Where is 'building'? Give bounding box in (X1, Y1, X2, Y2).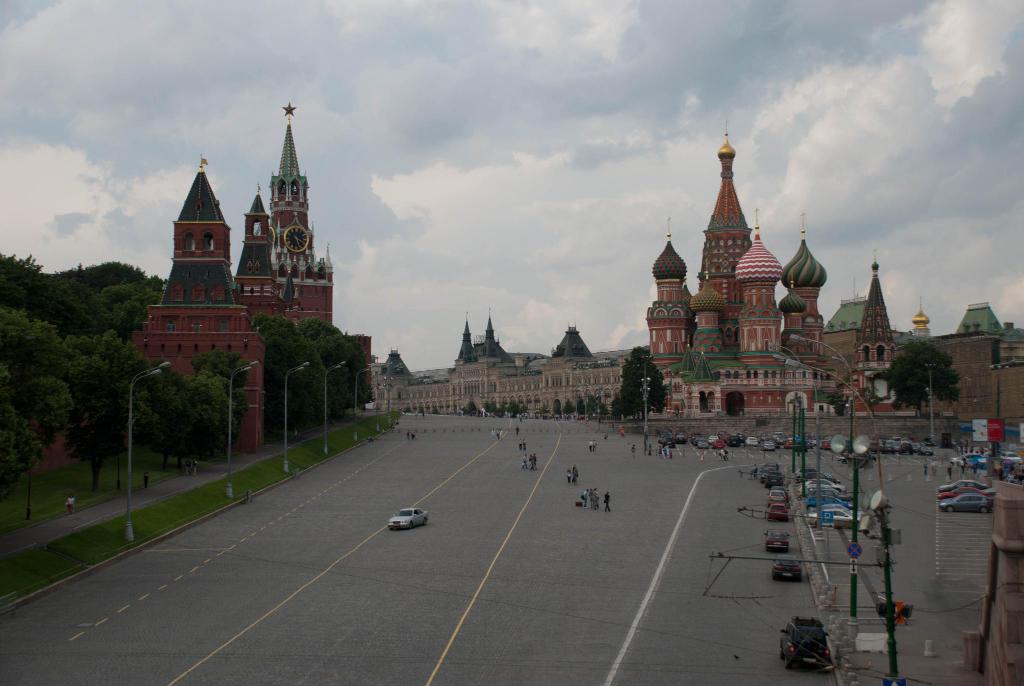
(634, 160, 857, 424).
